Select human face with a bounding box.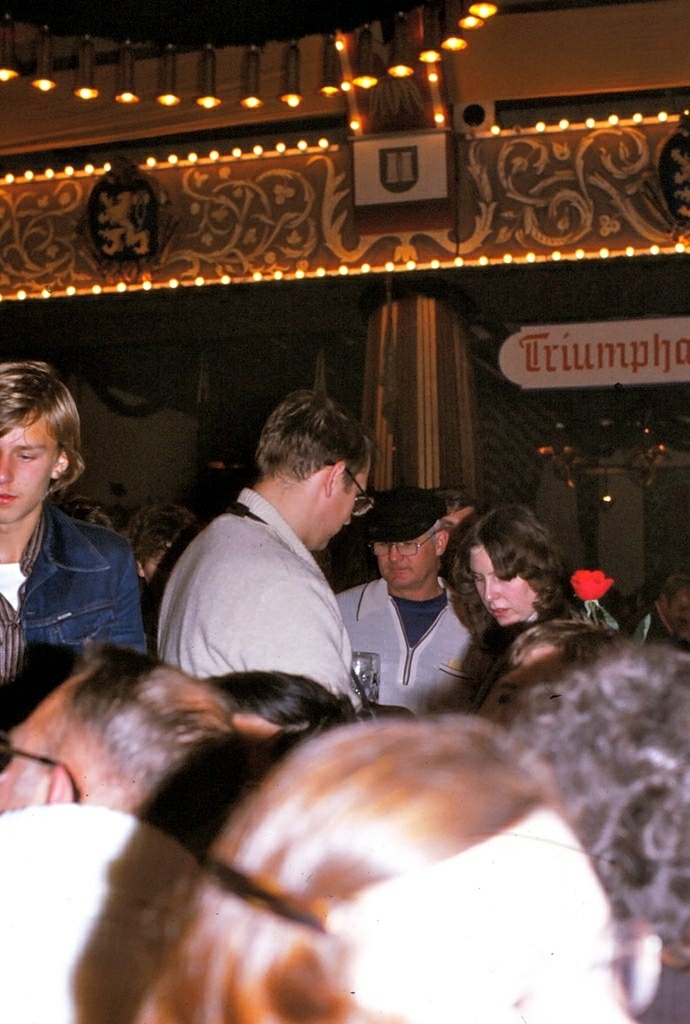
[674,582,689,634].
